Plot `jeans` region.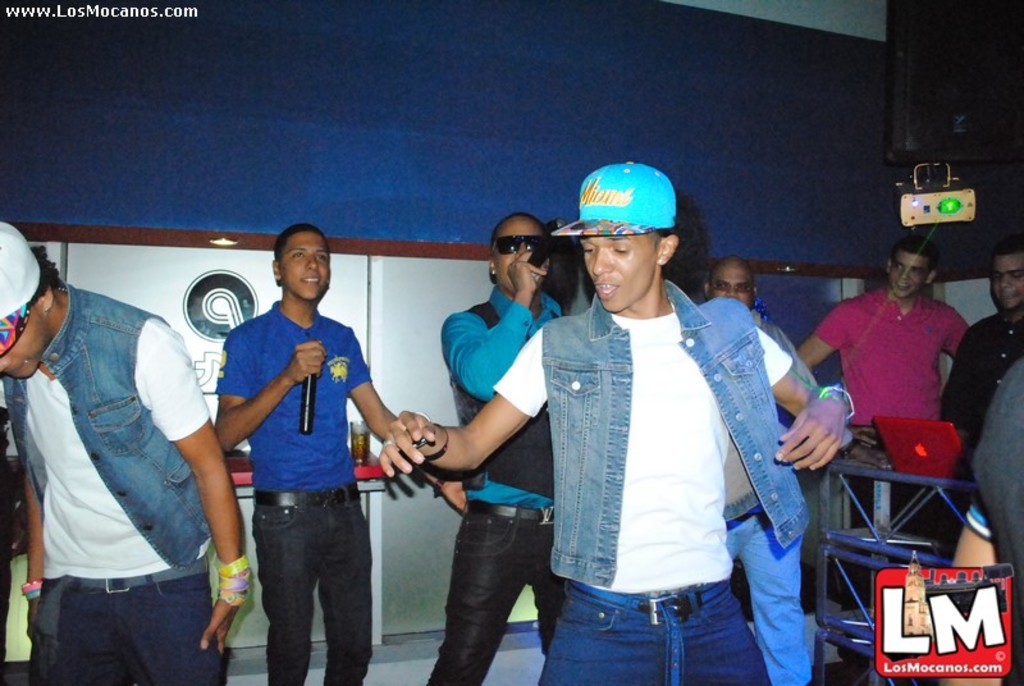
Plotted at crop(430, 502, 556, 685).
